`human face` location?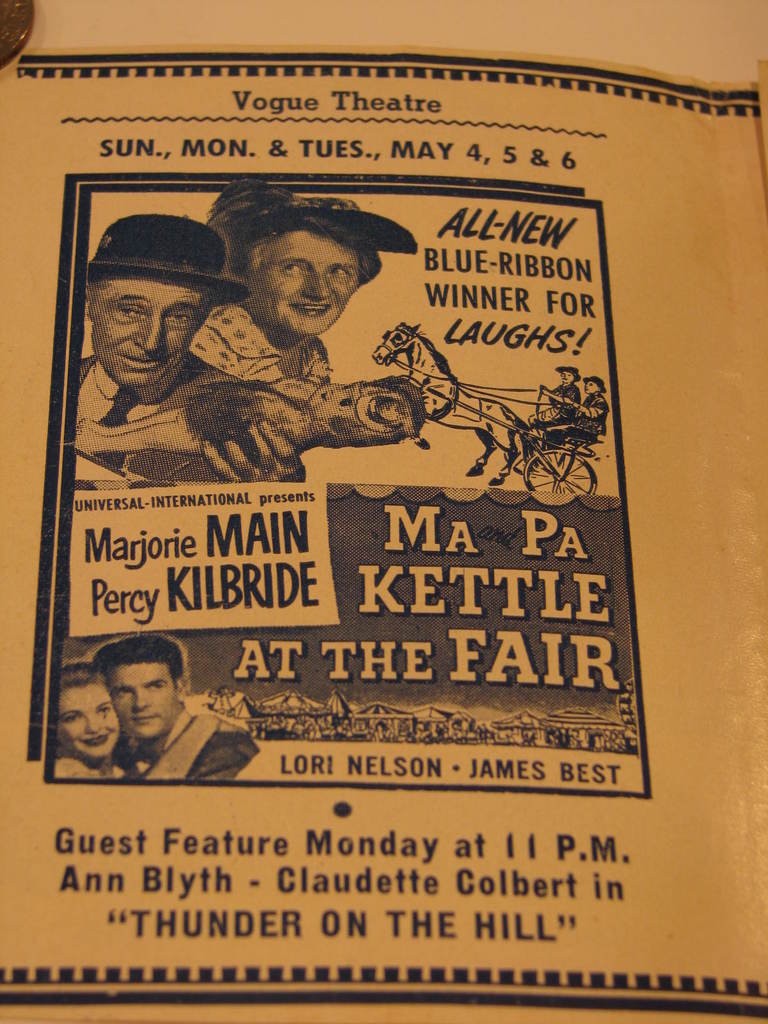
<bbox>248, 216, 364, 330</bbox>
